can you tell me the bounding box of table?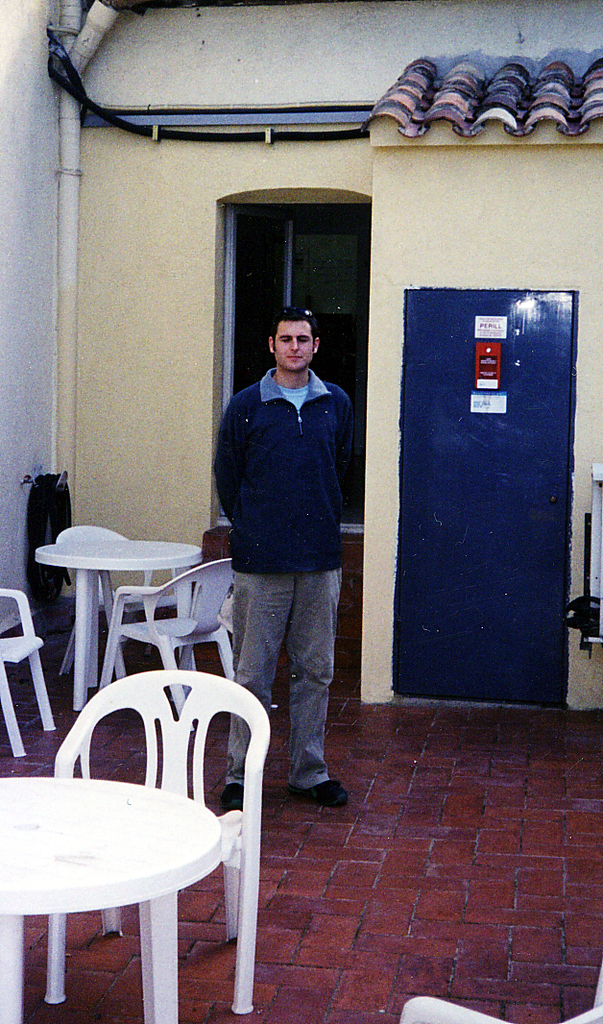
[0, 732, 277, 1005].
